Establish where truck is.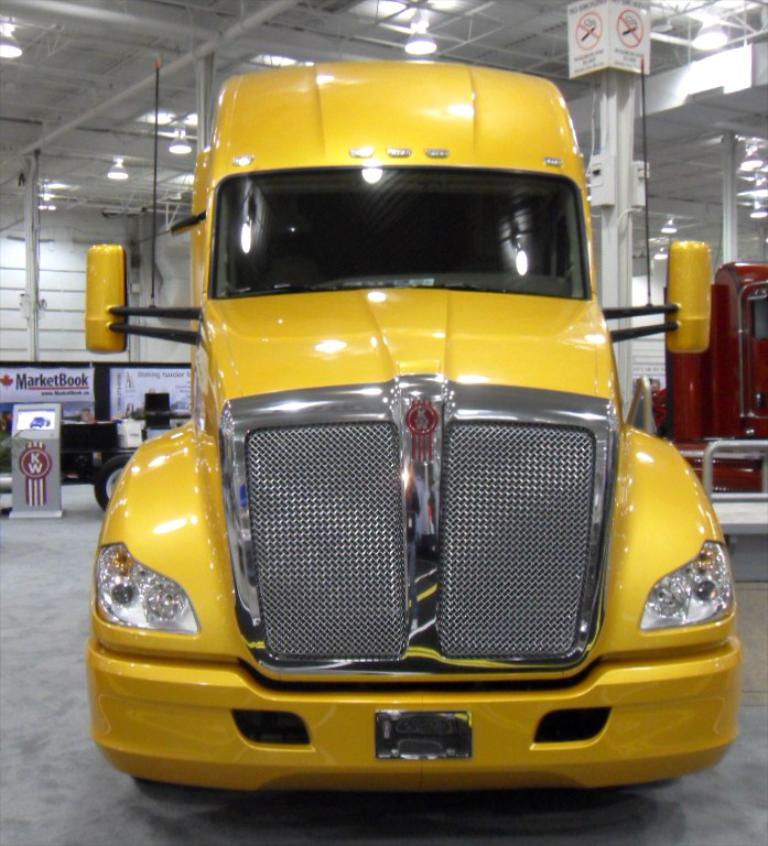
Established at detection(83, 56, 742, 804).
